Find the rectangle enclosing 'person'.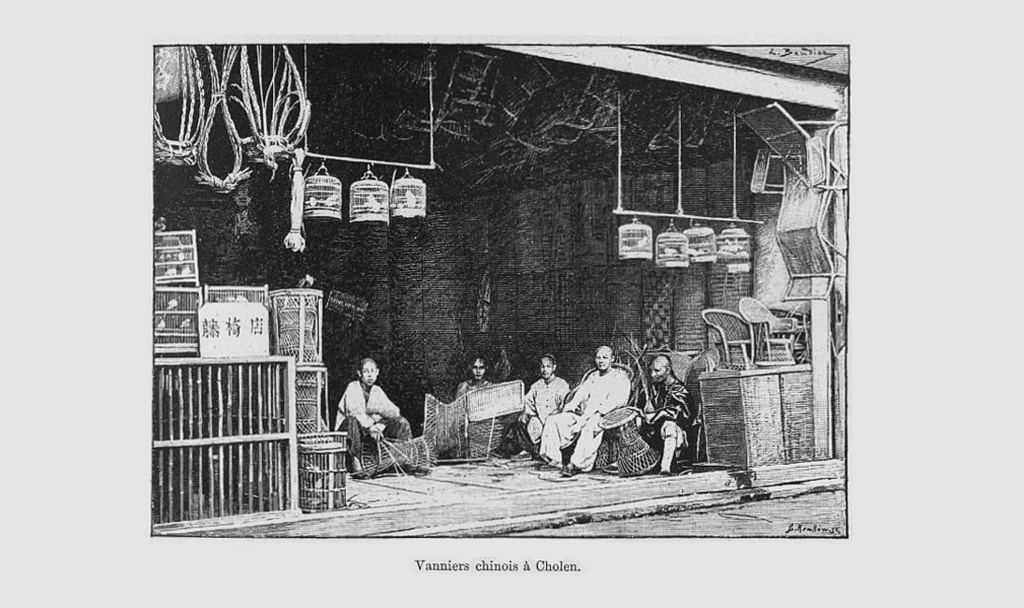
select_region(631, 355, 692, 476).
